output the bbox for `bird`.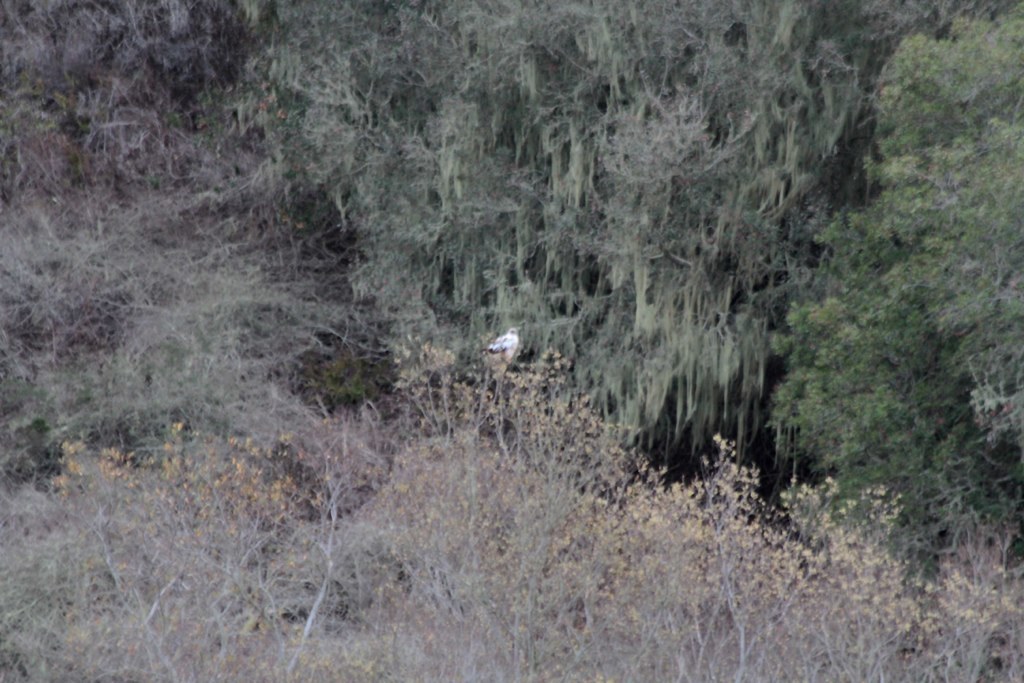
{"x1": 484, "y1": 327, "x2": 519, "y2": 370}.
